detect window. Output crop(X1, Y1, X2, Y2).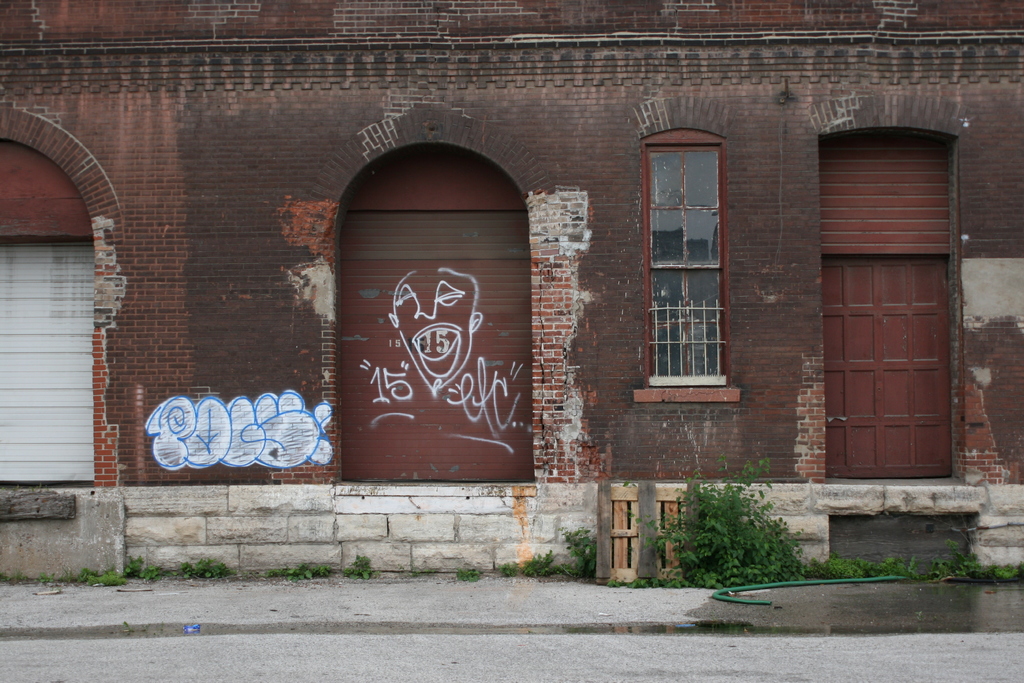
crop(645, 124, 733, 388).
